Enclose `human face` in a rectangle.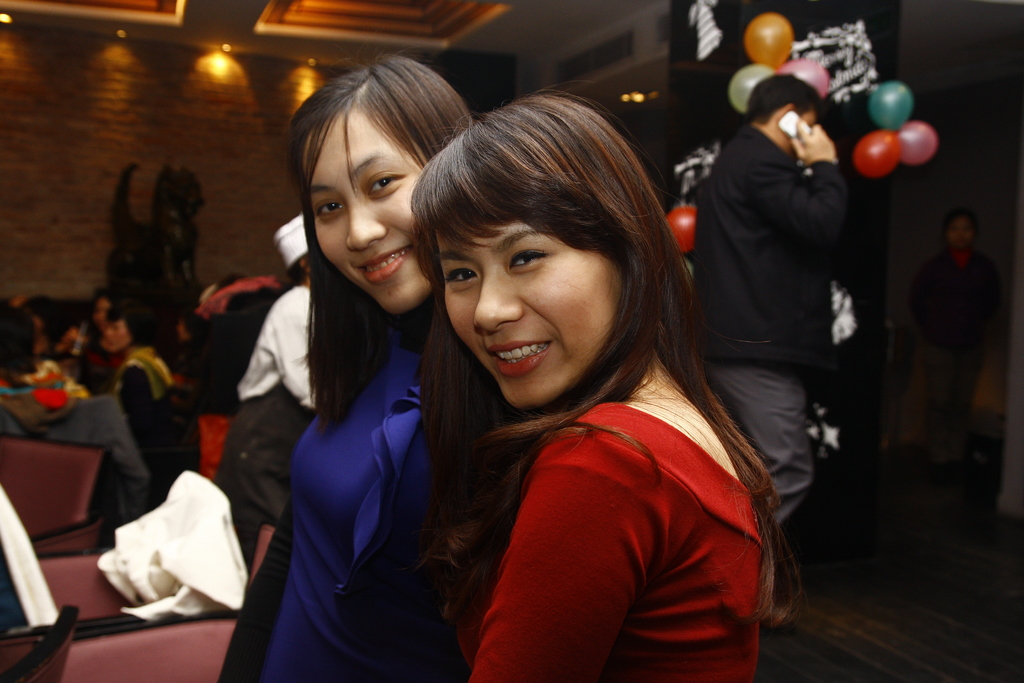
l=299, t=111, r=435, b=314.
